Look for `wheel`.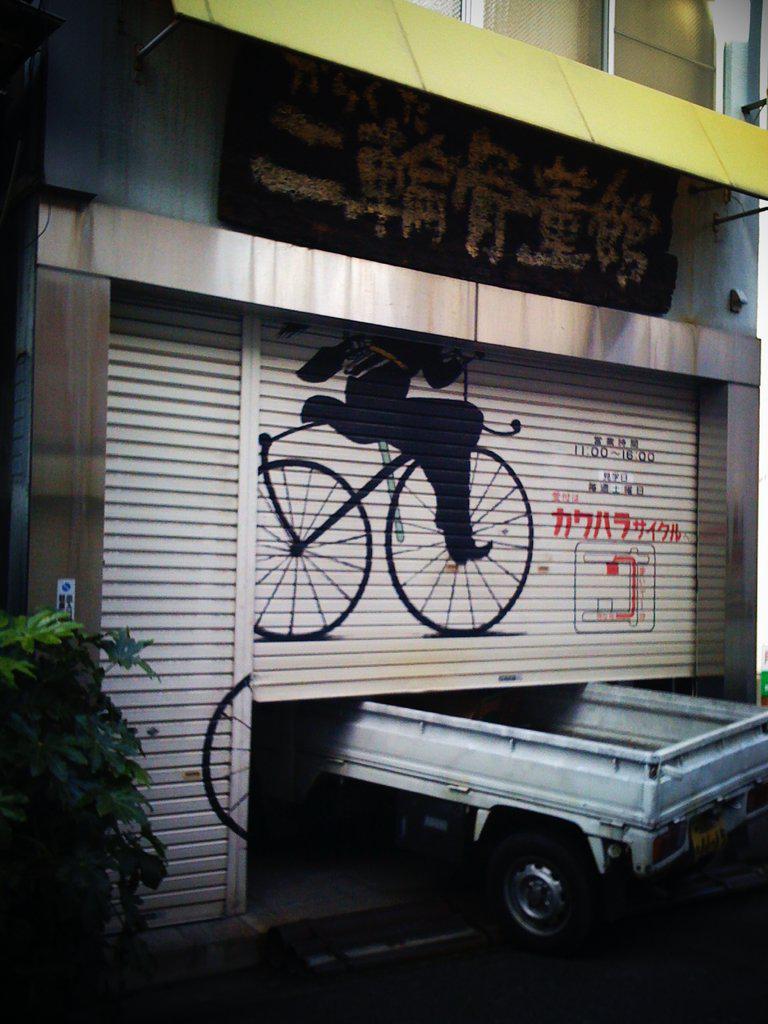
Found: region(240, 458, 370, 643).
